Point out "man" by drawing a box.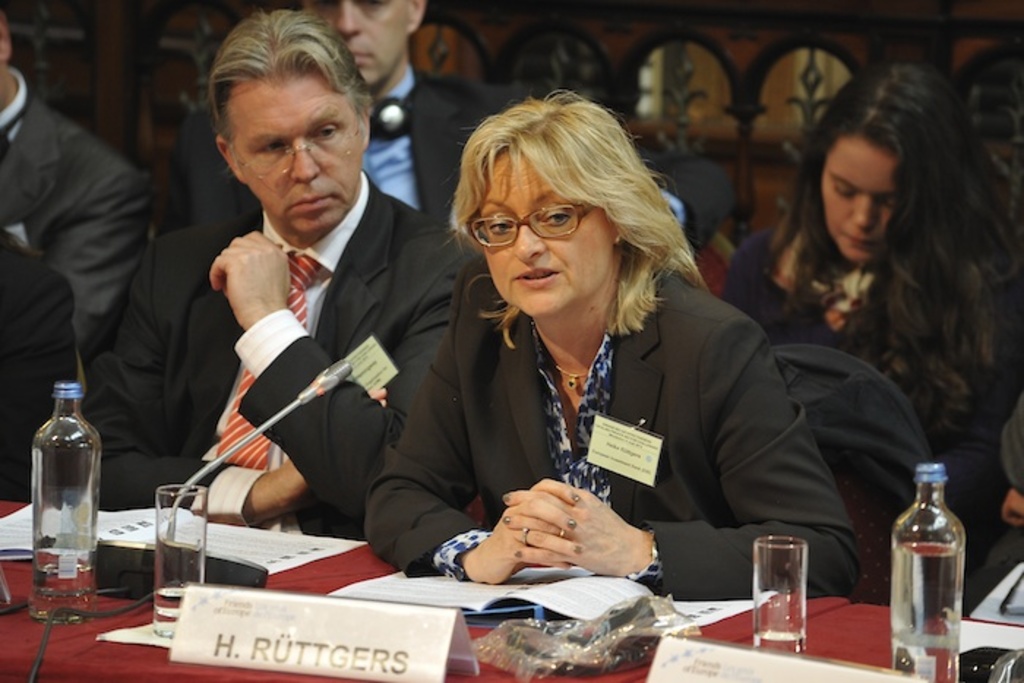
(left=183, top=0, right=531, bottom=235).
